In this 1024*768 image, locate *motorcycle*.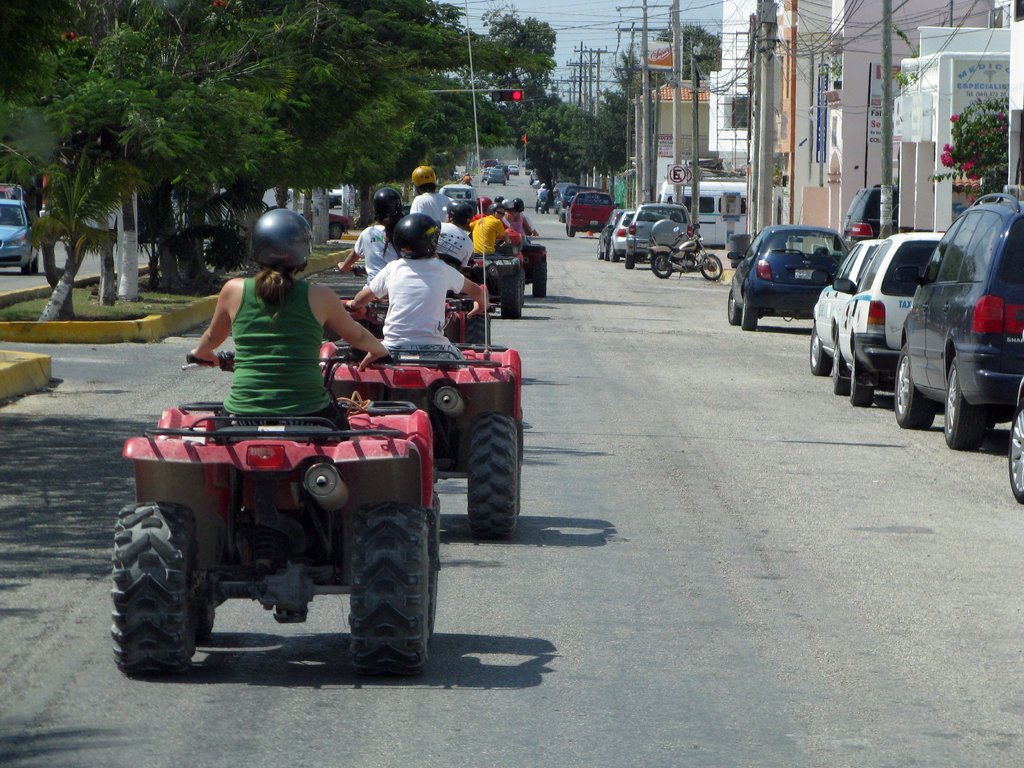
Bounding box: pyautogui.locateOnScreen(111, 344, 442, 671).
